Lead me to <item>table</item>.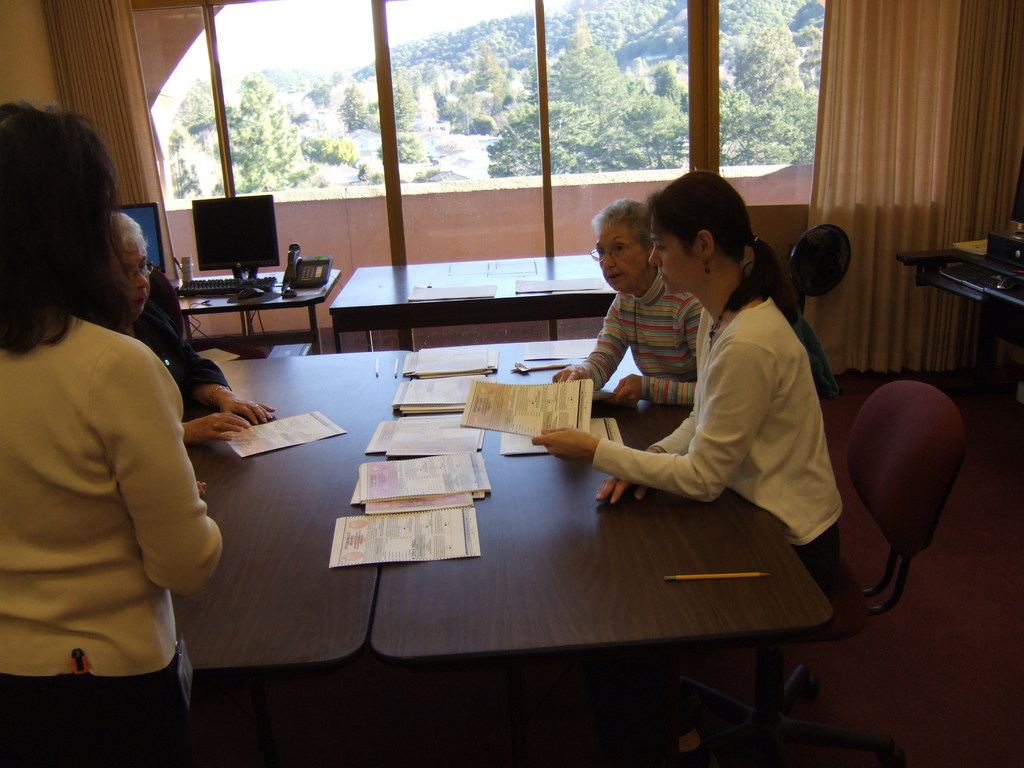
Lead to region(390, 340, 837, 672).
